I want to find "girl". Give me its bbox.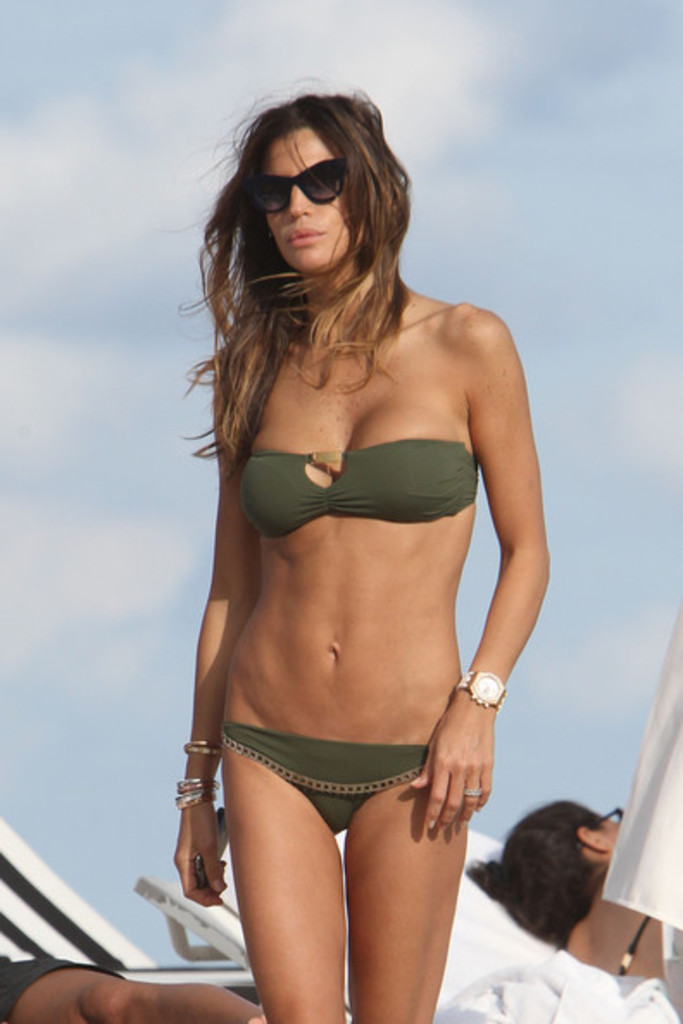
detection(162, 79, 554, 1022).
